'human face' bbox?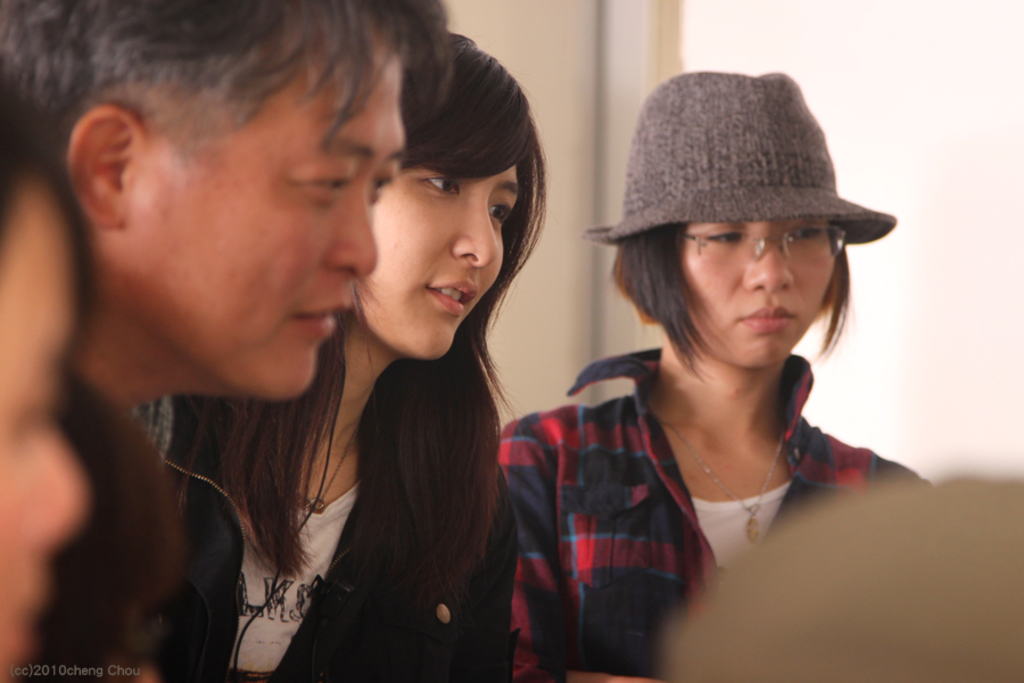
bbox=(135, 44, 406, 396)
